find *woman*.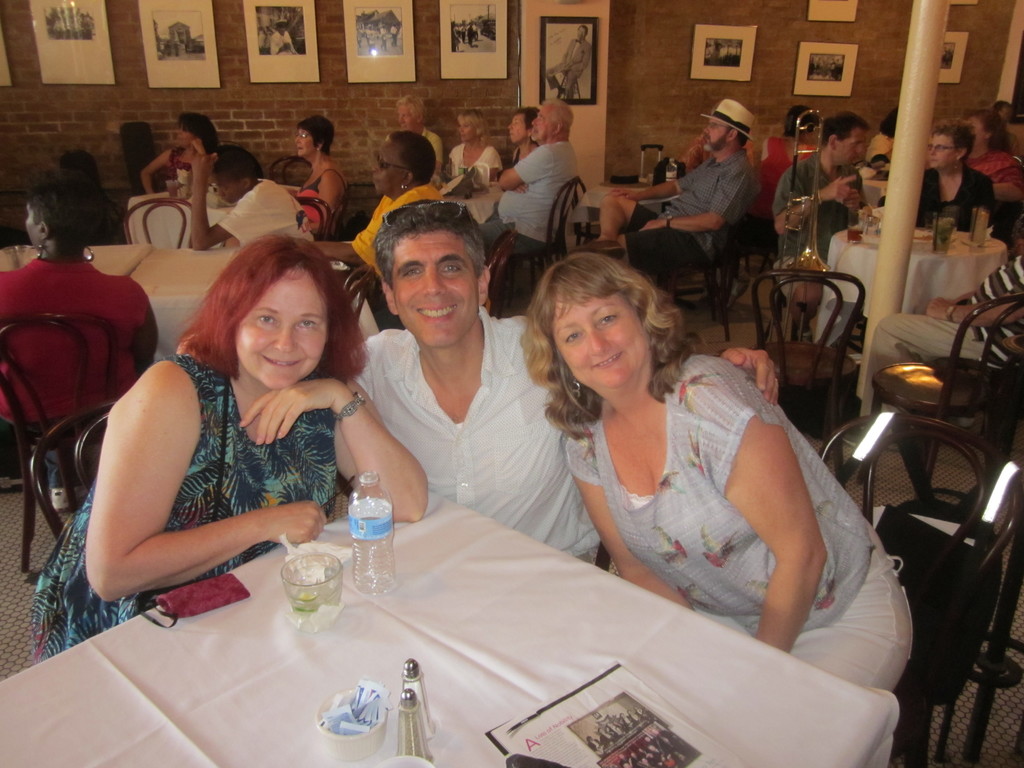
Rect(446, 106, 506, 186).
